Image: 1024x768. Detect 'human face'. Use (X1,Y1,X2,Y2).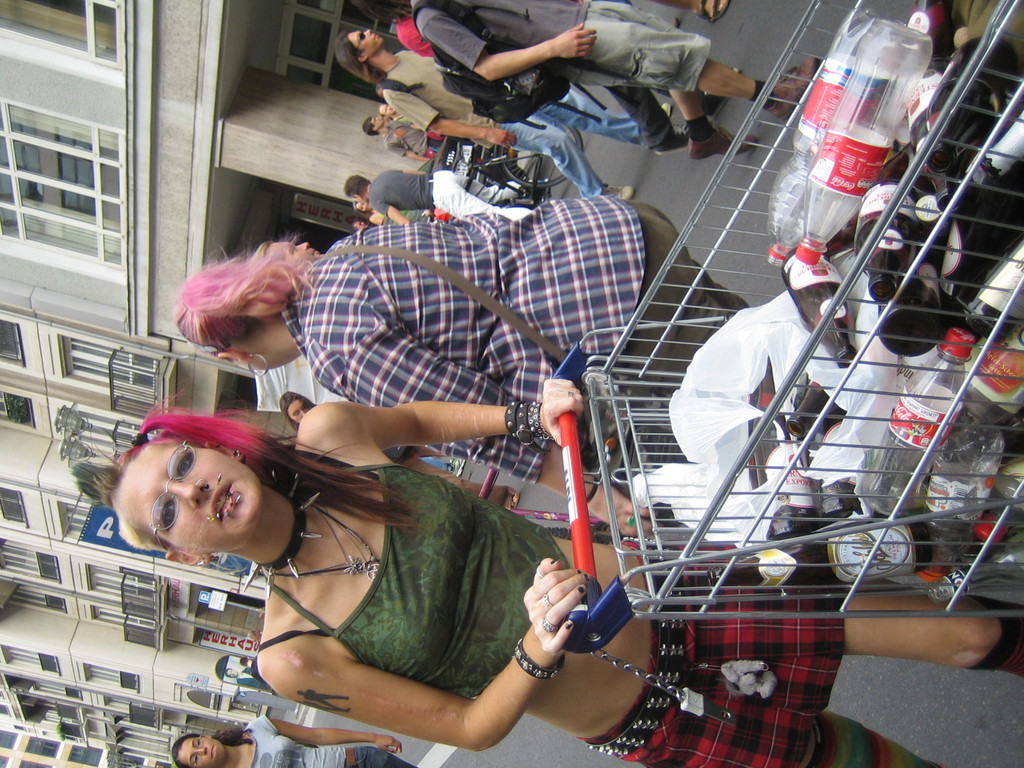
(177,732,226,767).
